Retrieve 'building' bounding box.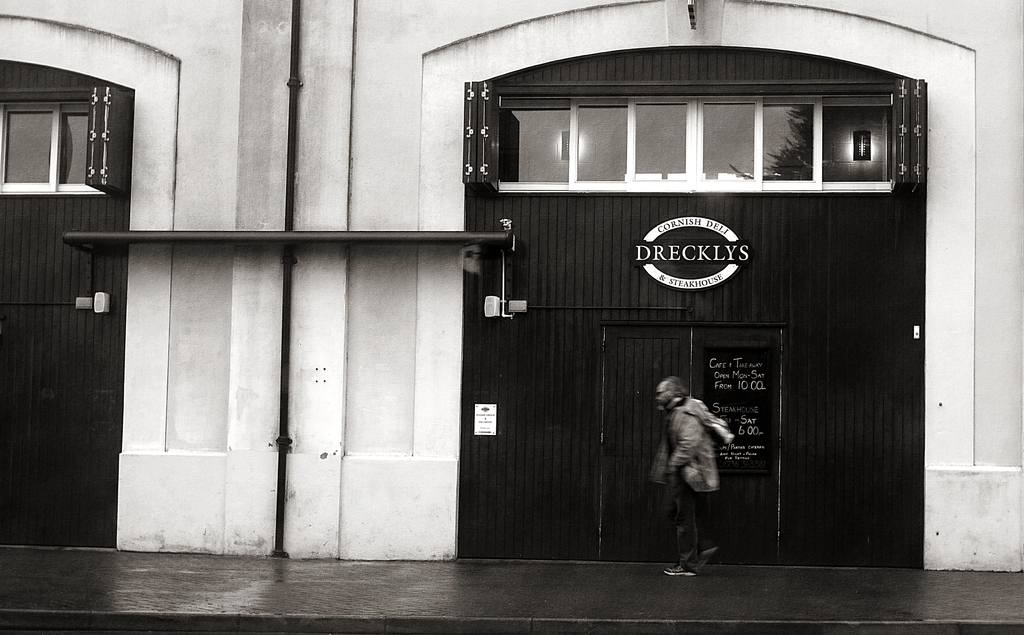
Bounding box: left=0, top=0, right=1023, bottom=581.
